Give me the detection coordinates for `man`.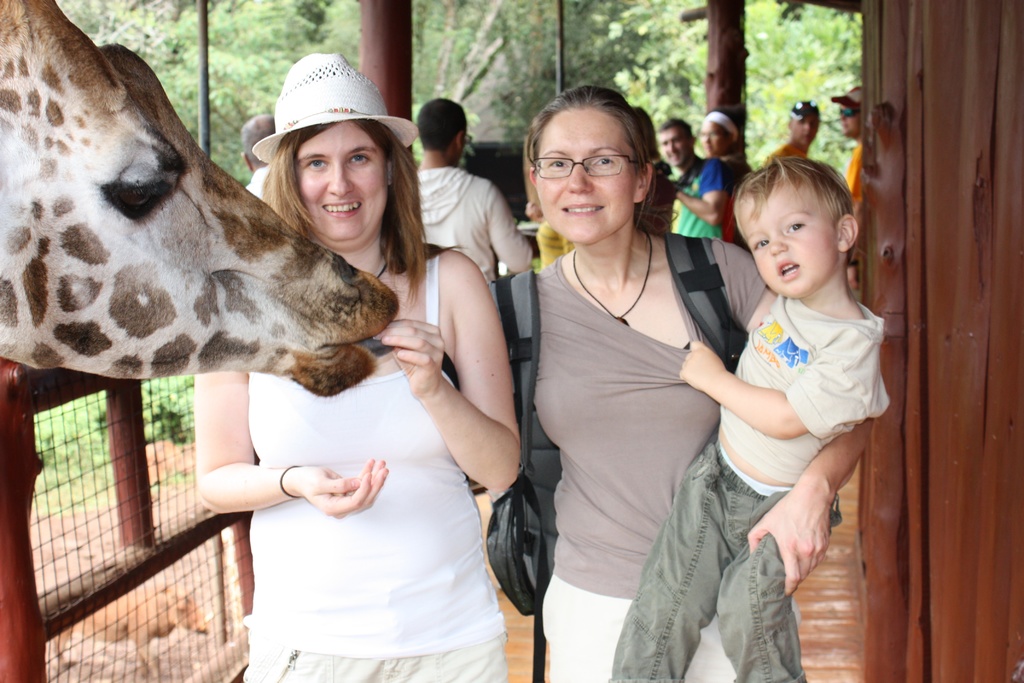
664,120,728,238.
